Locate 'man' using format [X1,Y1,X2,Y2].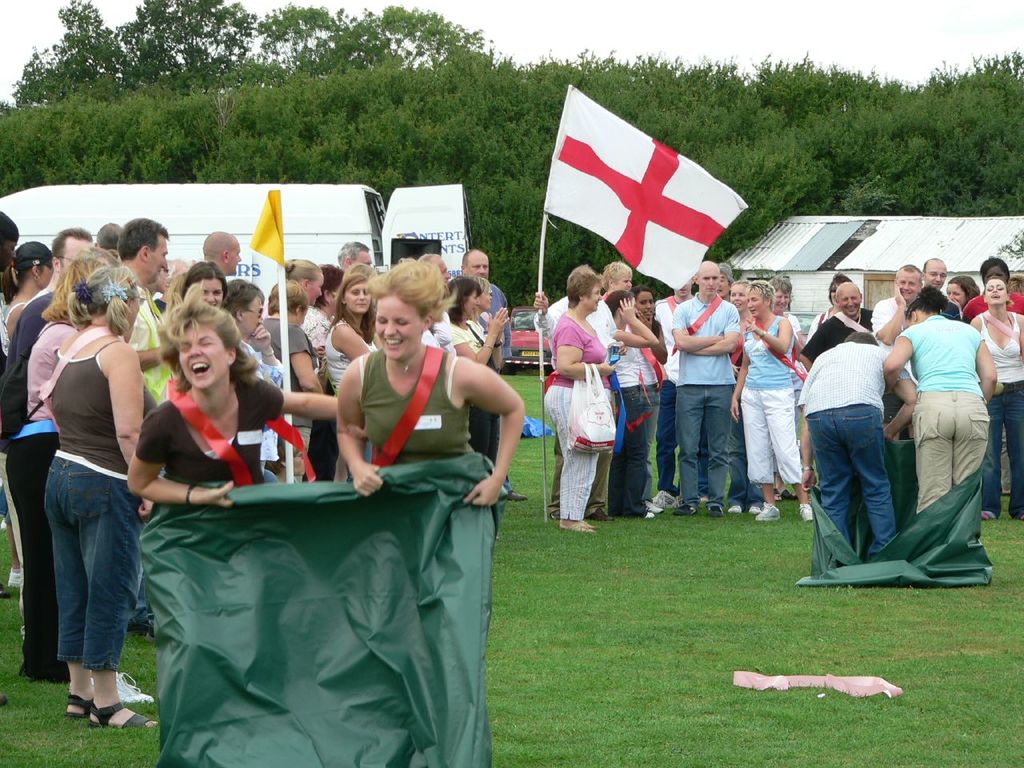
[114,213,170,405].
